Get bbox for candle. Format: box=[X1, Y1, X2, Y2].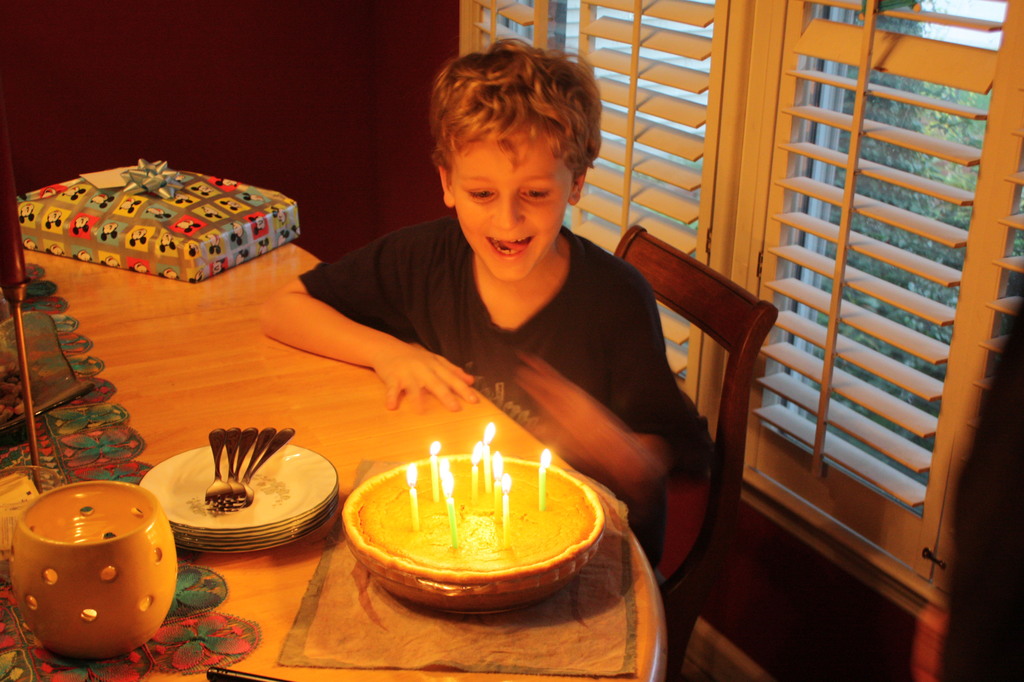
box=[408, 465, 419, 532].
